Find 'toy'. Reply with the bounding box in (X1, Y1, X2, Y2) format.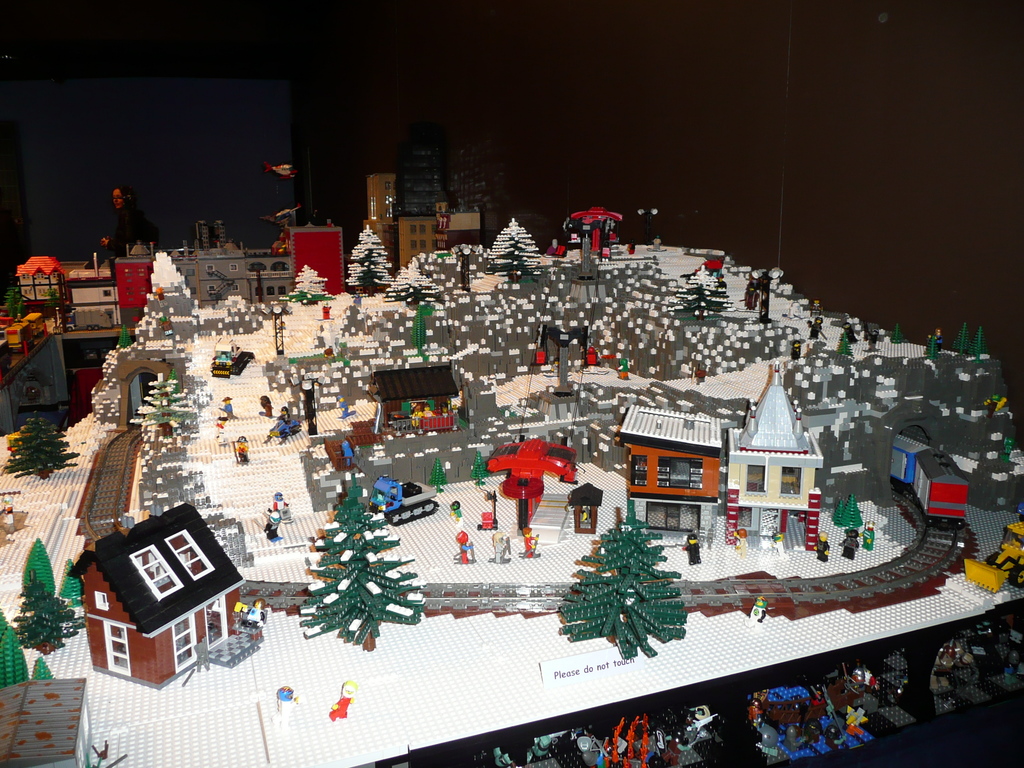
(813, 531, 835, 559).
